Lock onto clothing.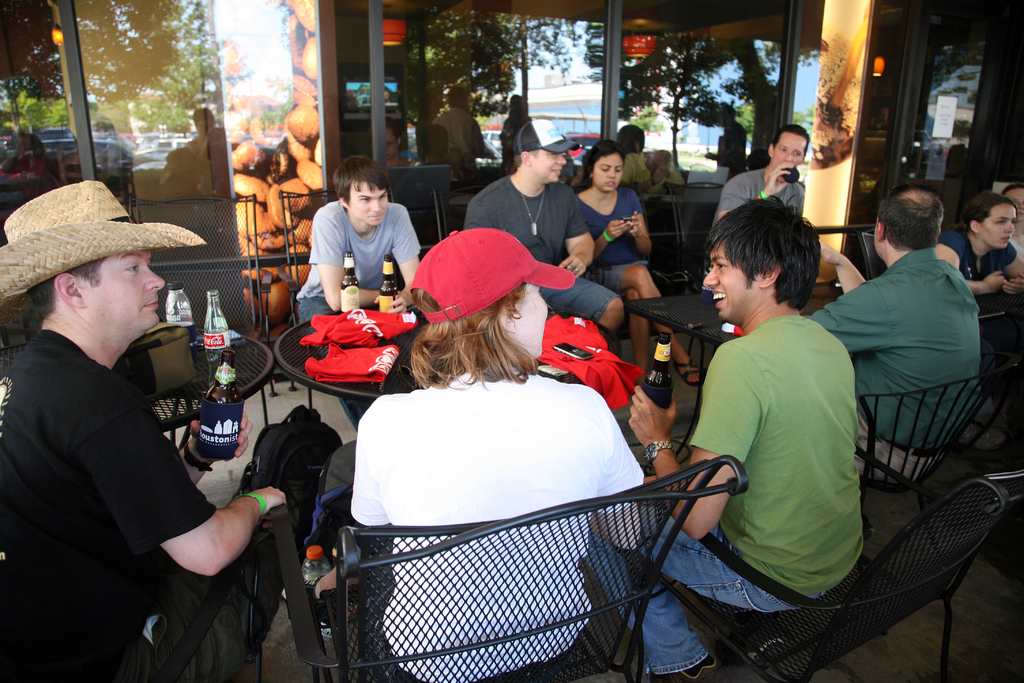
Locked: 577, 180, 650, 297.
